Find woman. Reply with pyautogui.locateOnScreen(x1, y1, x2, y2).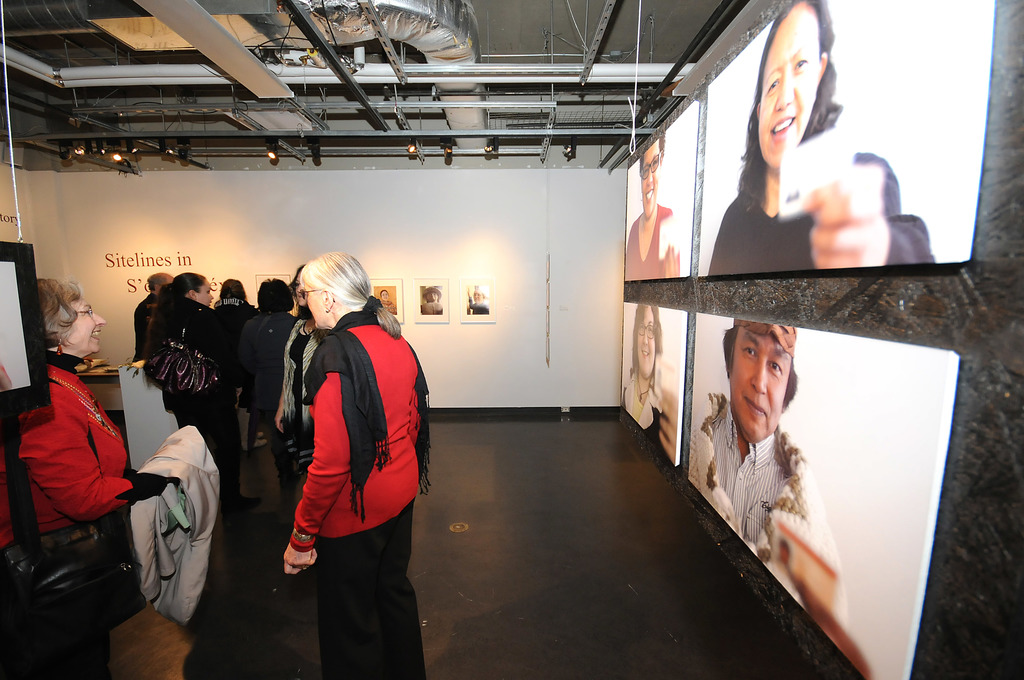
pyautogui.locateOnScreen(271, 262, 328, 489).
